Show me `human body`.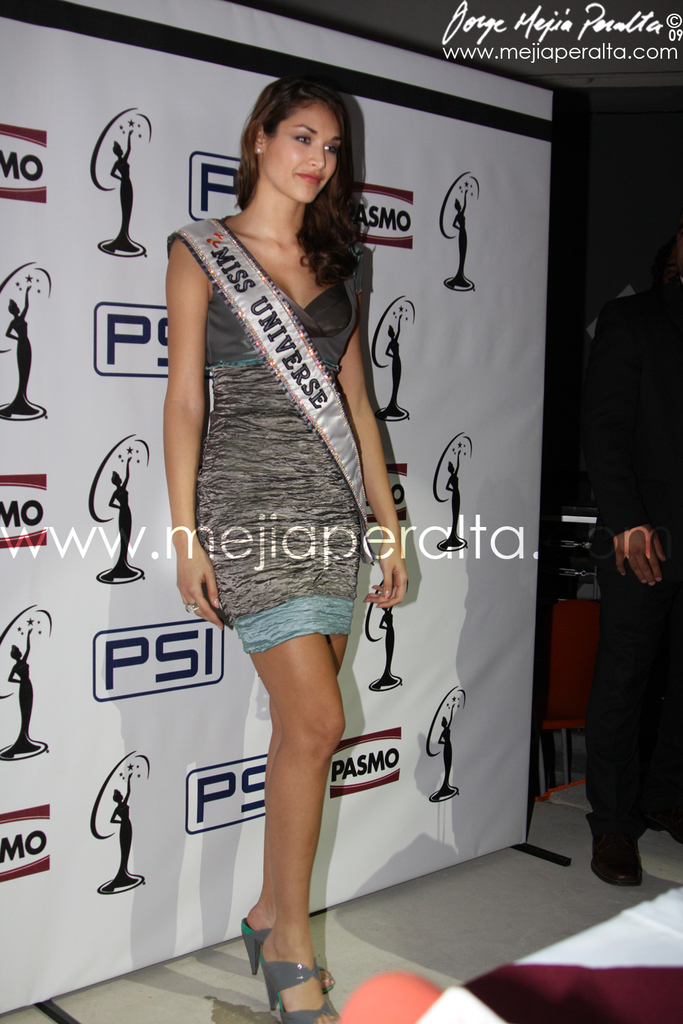
`human body` is here: [x1=588, y1=291, x2=682, y2=888].
